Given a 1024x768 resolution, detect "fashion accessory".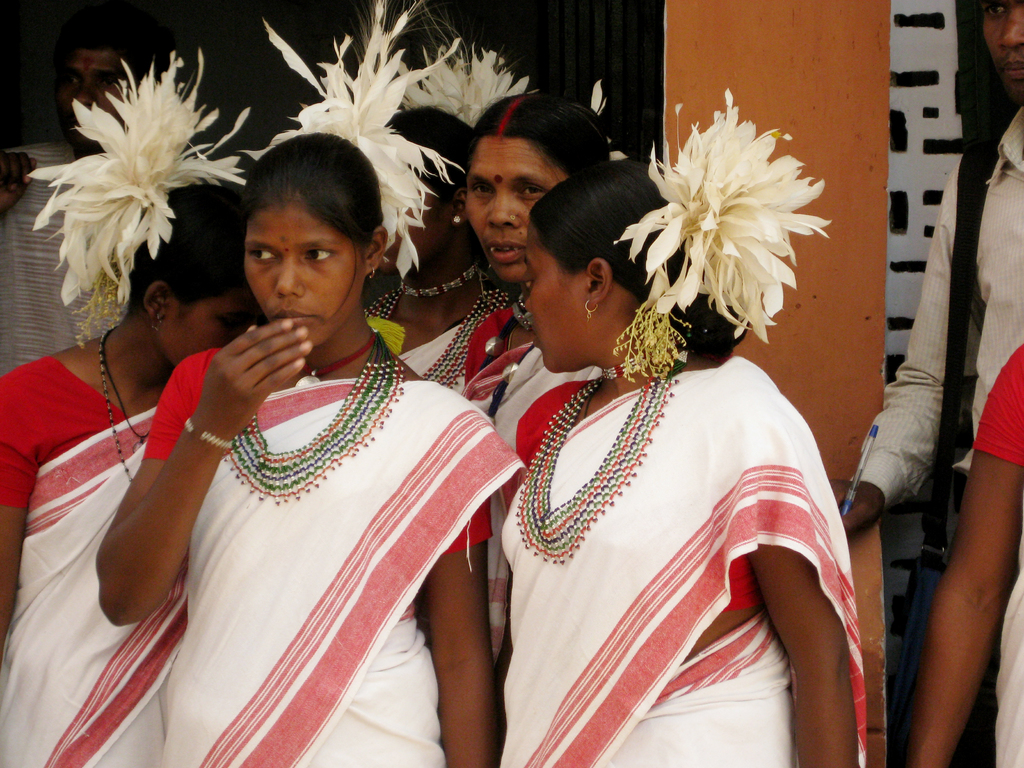
(239,0,465,282).
